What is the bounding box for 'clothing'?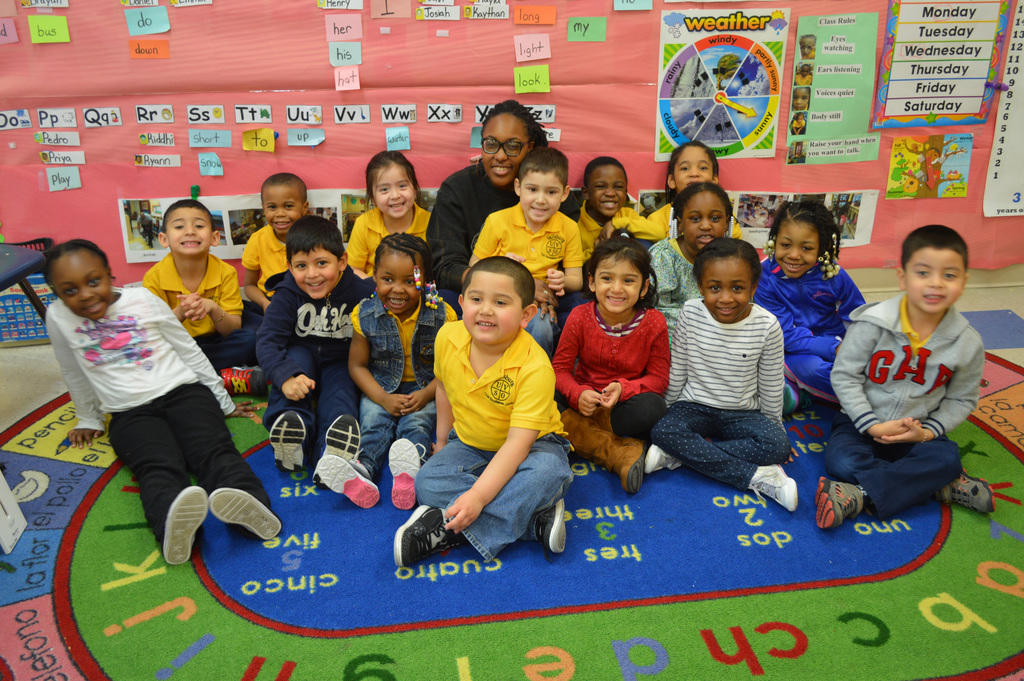
412:315:576:565.
